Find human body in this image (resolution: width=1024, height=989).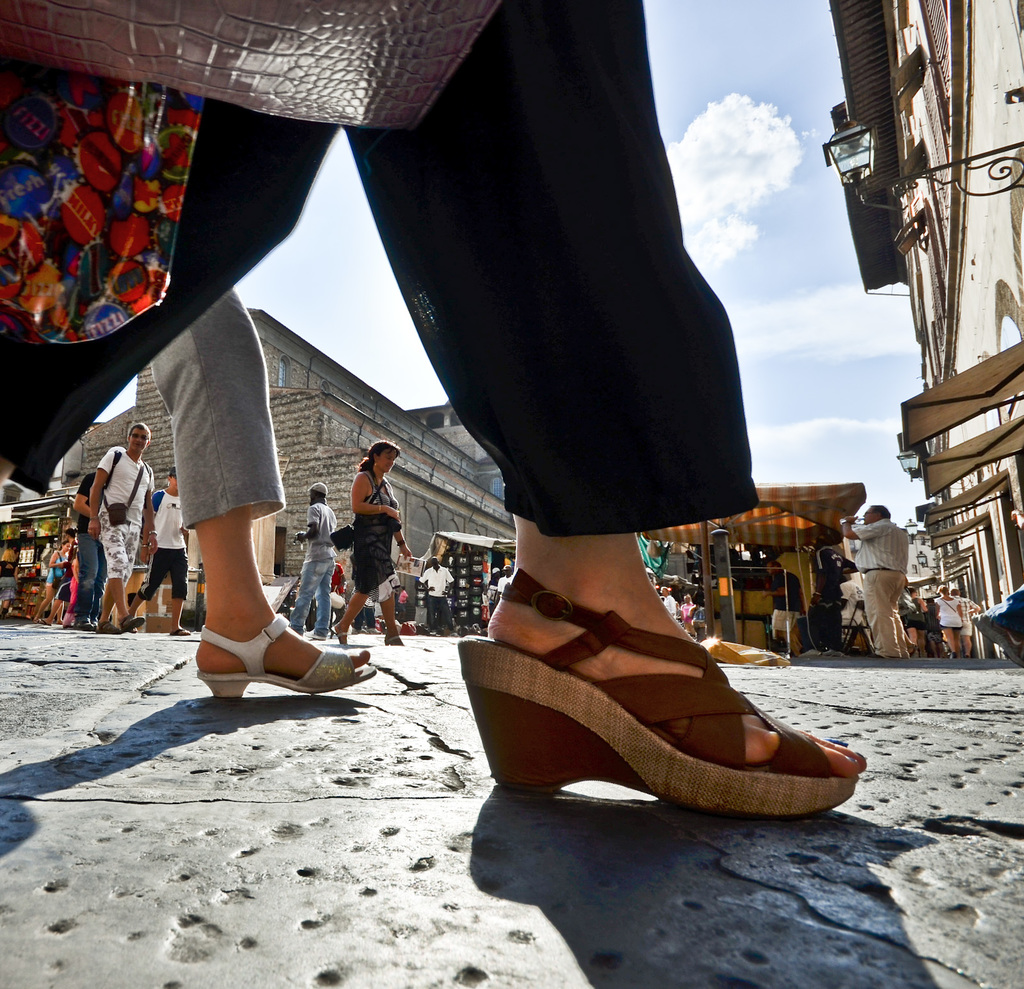
bbox=(40, 544, 79, 623).
